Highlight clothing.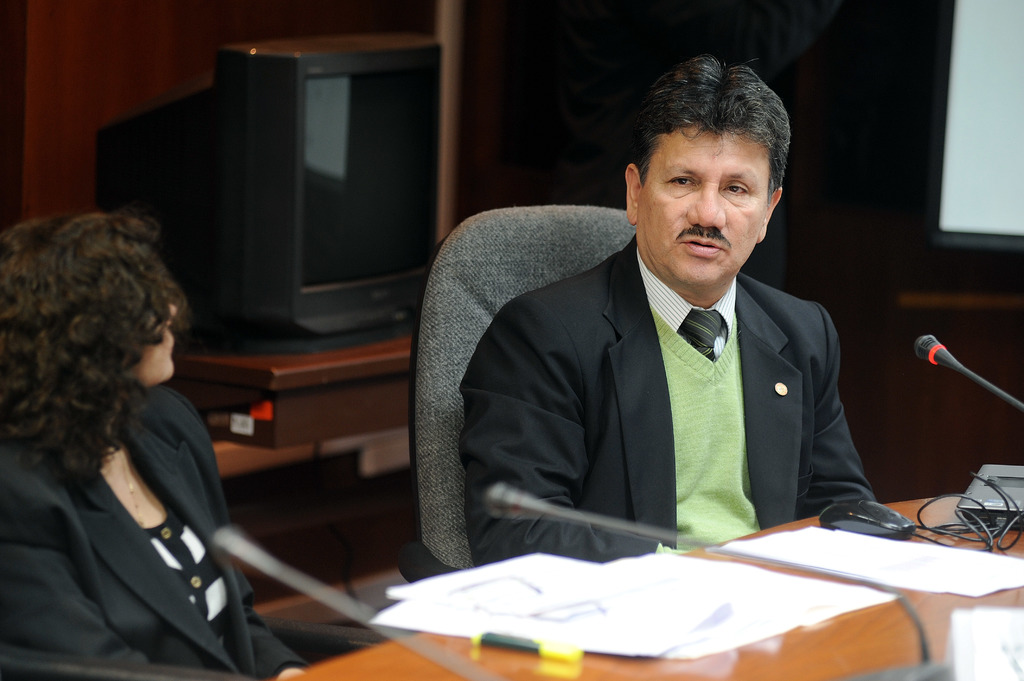
Highlighted region: locate(434, 196, 897, 575).
